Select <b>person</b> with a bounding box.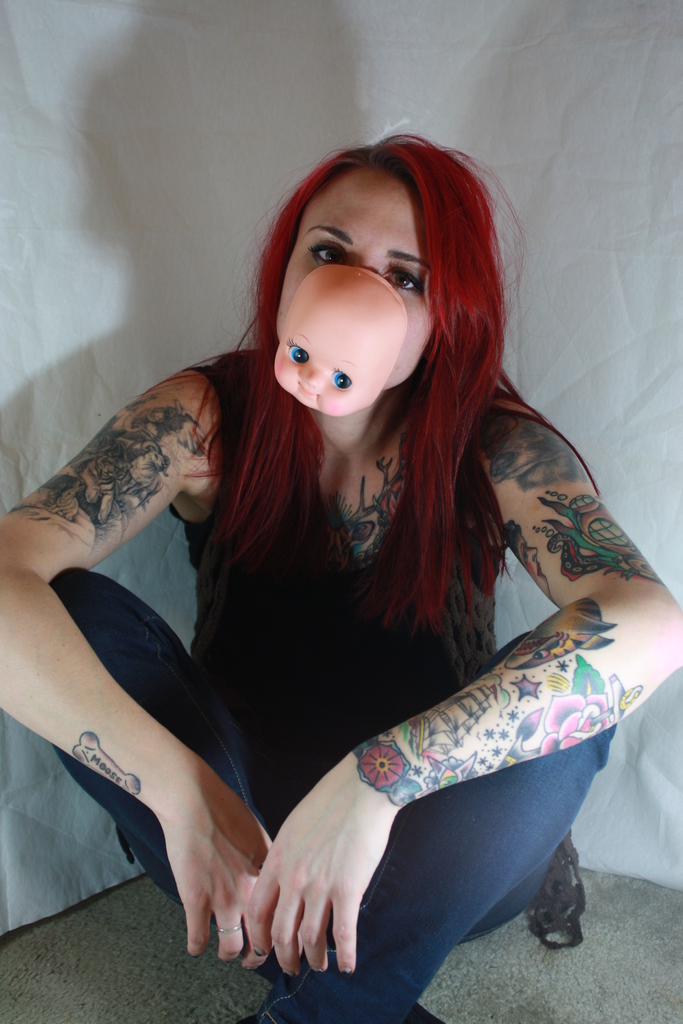
BBox(0, 138, 682, 1023).
